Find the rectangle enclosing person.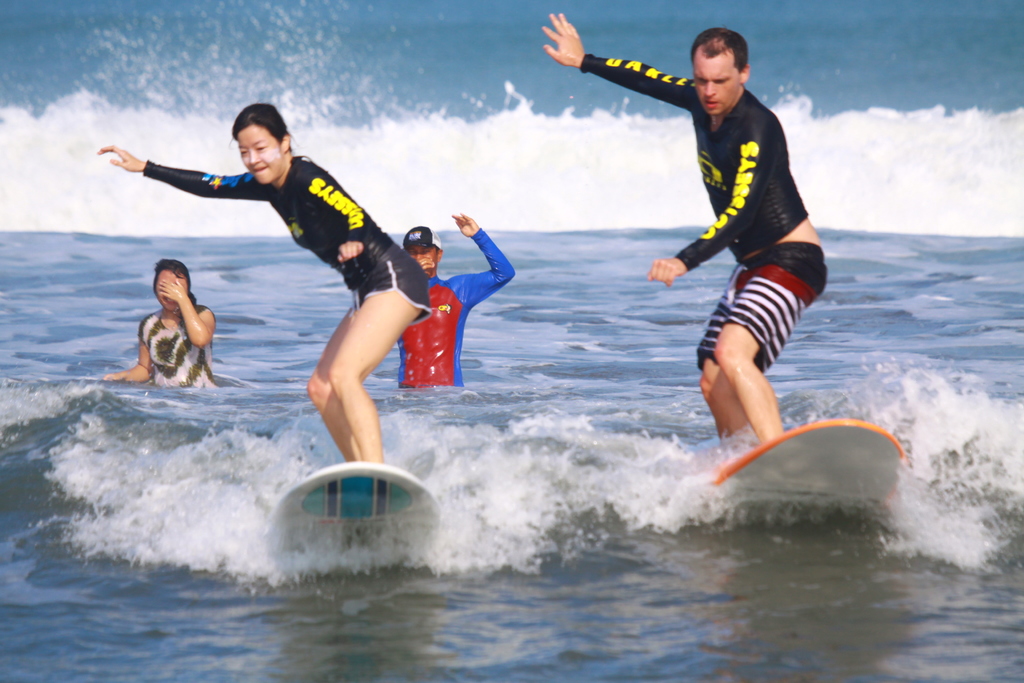
<box>99,100,436,461</box>.
